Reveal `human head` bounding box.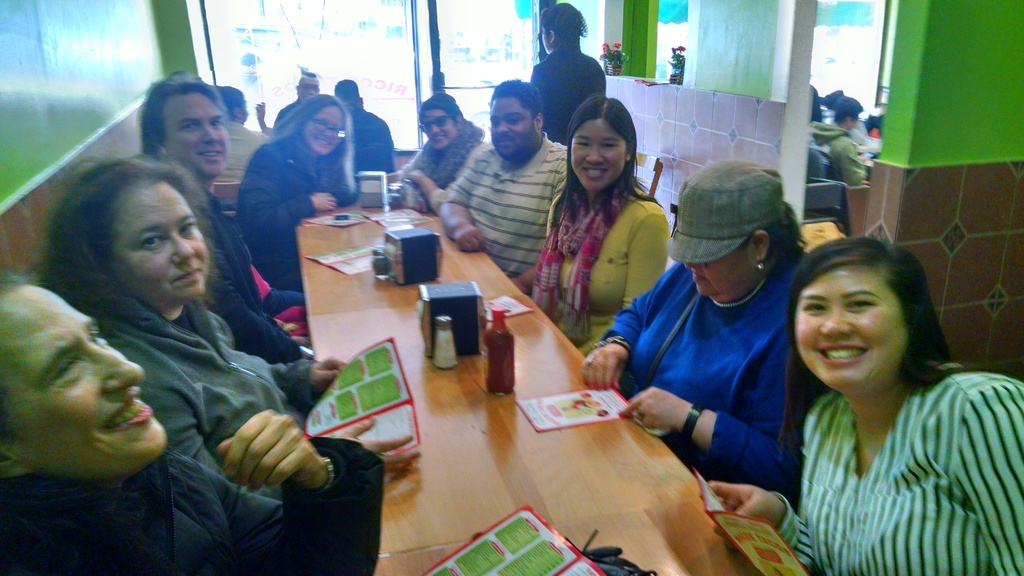
Revealed: x1=296 y1=93 x2=348 y2=157.
